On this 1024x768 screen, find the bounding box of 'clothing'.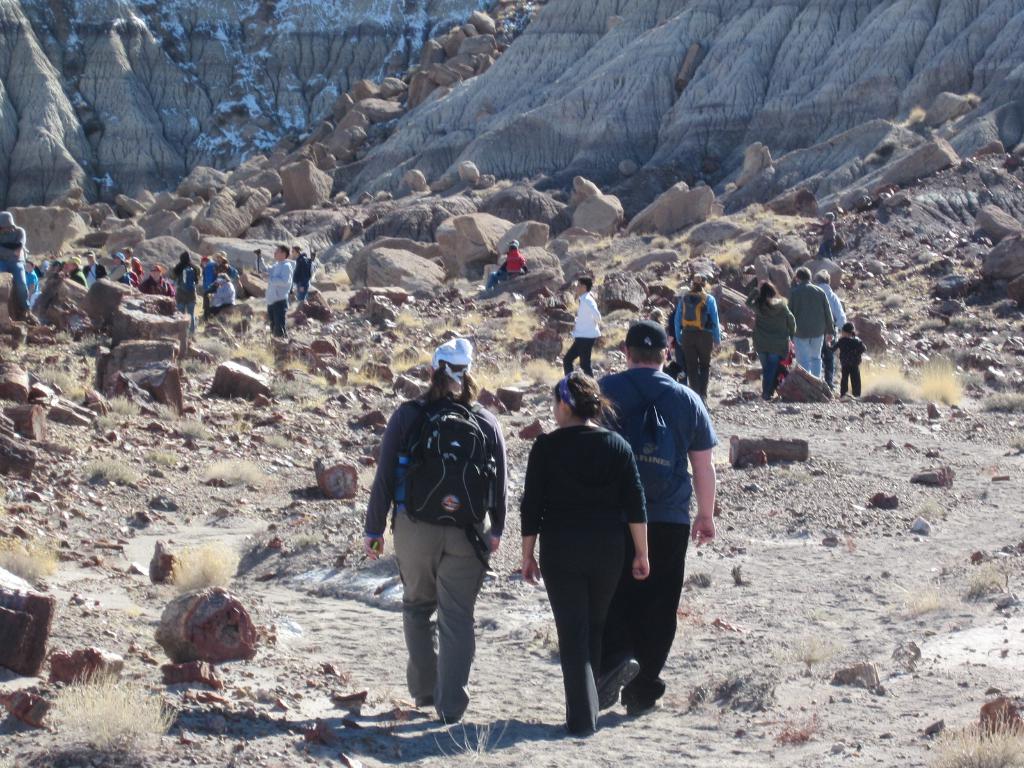
Bounding box: 267, 252, 294, 335.
